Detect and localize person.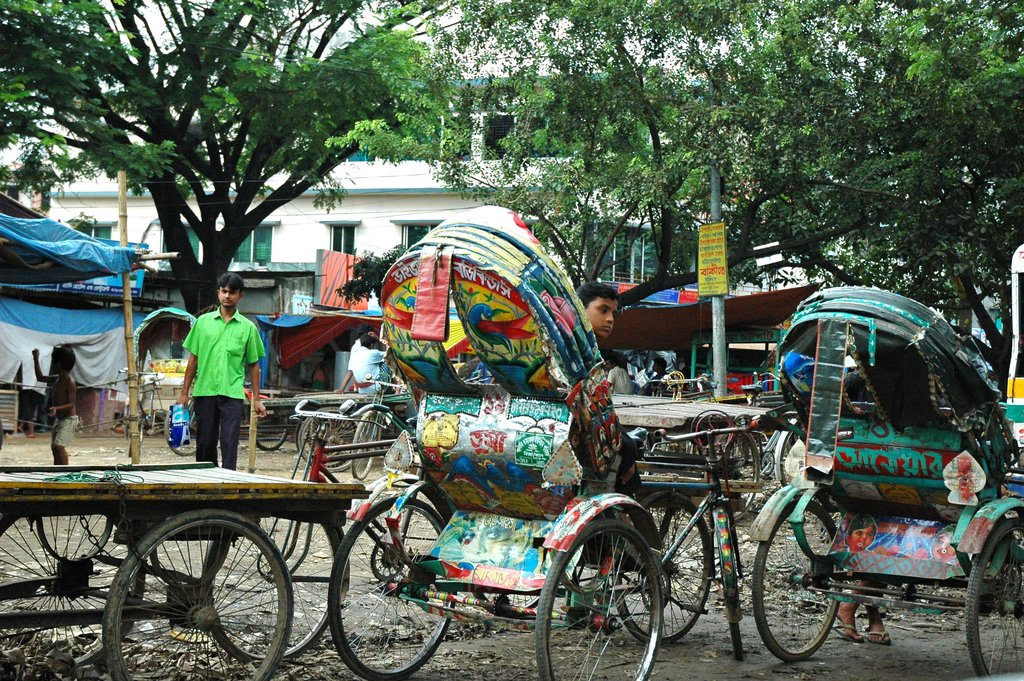
Localized at (829,585,887,645).
